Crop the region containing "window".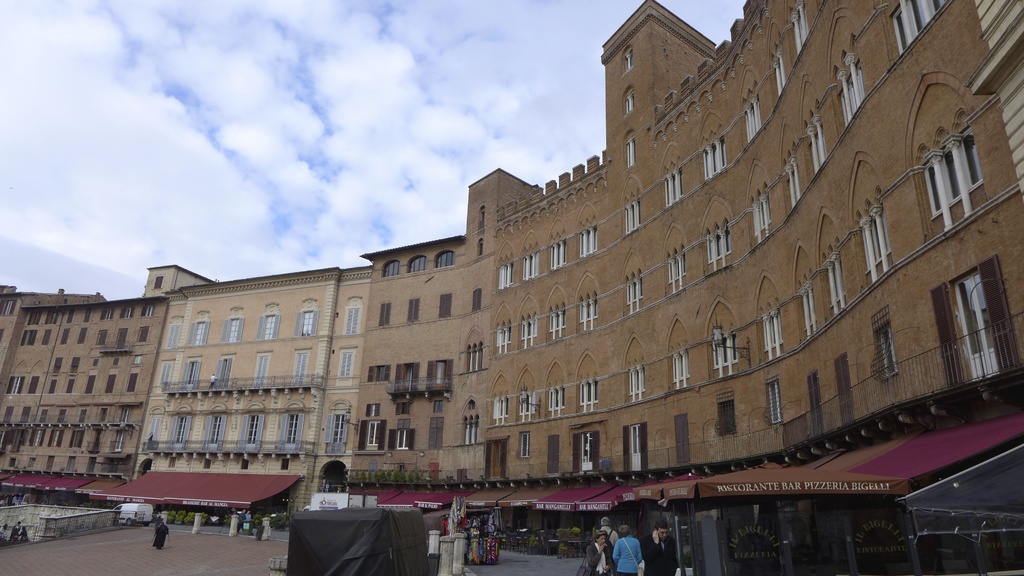
Crop region: rect(464, 330, 495, 378).
